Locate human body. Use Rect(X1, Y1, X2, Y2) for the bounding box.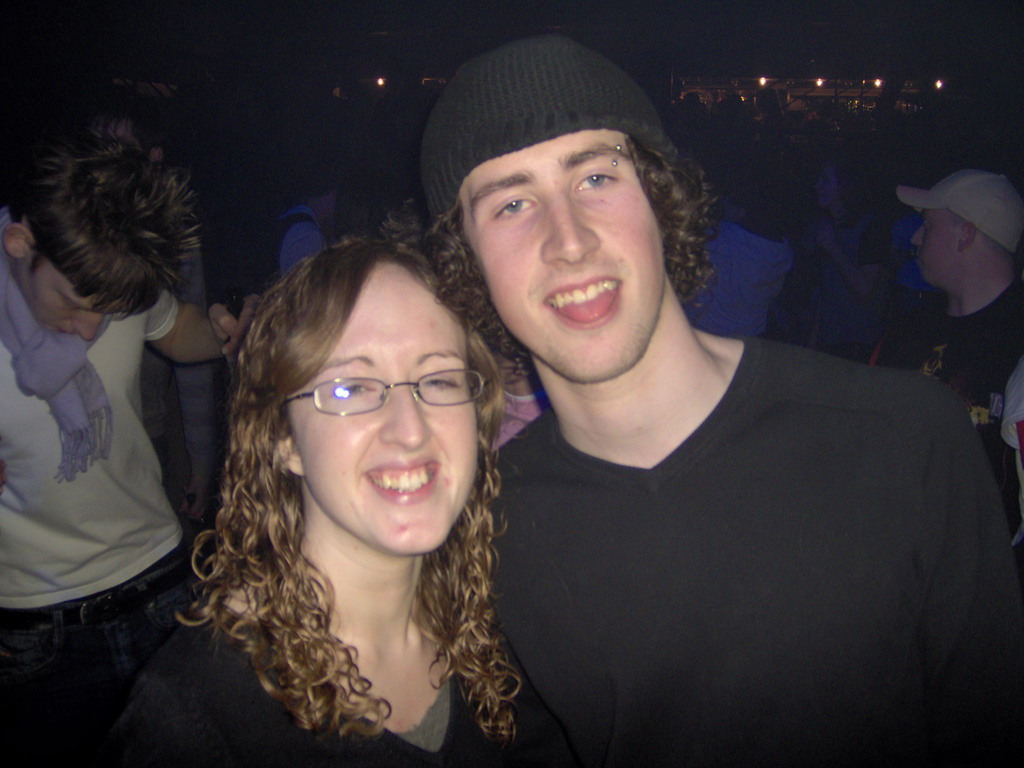
Rect(422, 29, 1023, 767).
